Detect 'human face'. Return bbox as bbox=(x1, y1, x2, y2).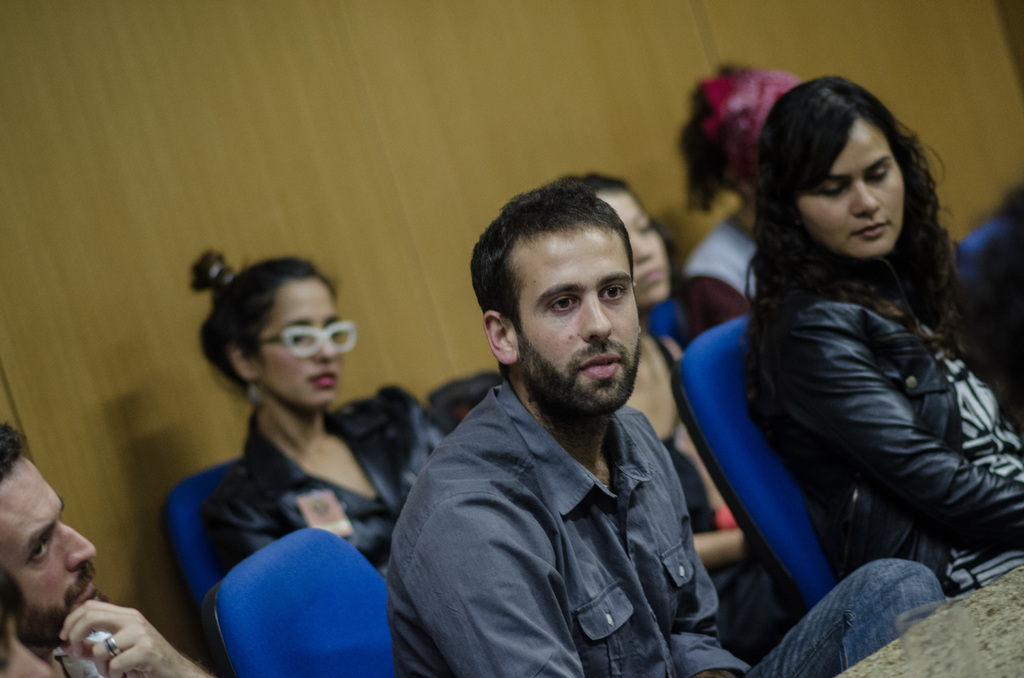
bbox=(0, 452, 102, 643).
